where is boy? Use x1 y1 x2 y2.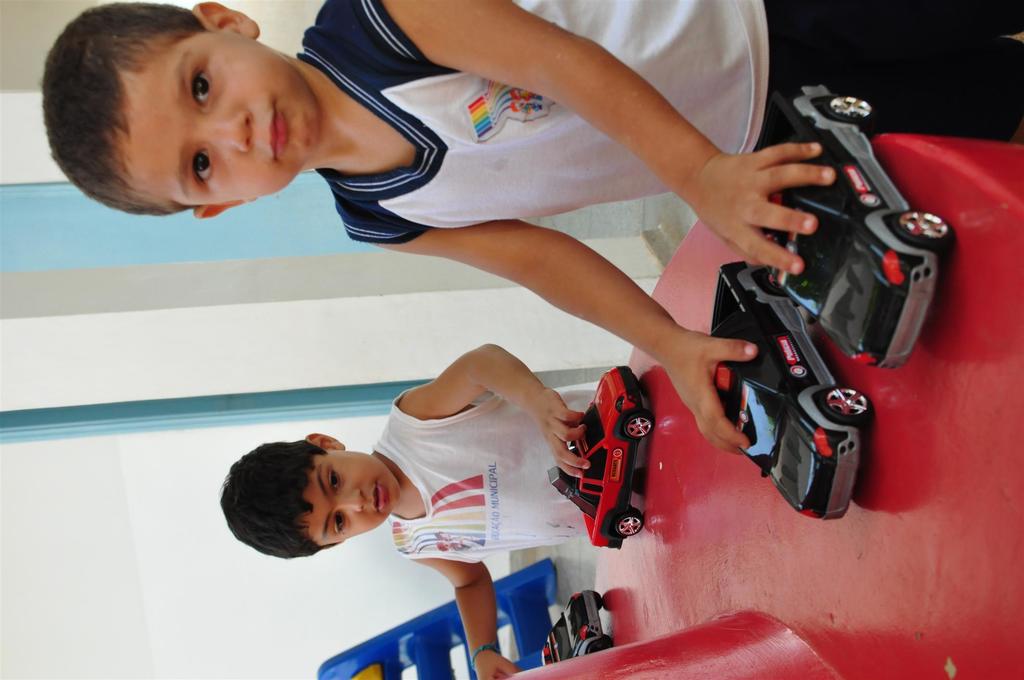
217 341 580 679.
